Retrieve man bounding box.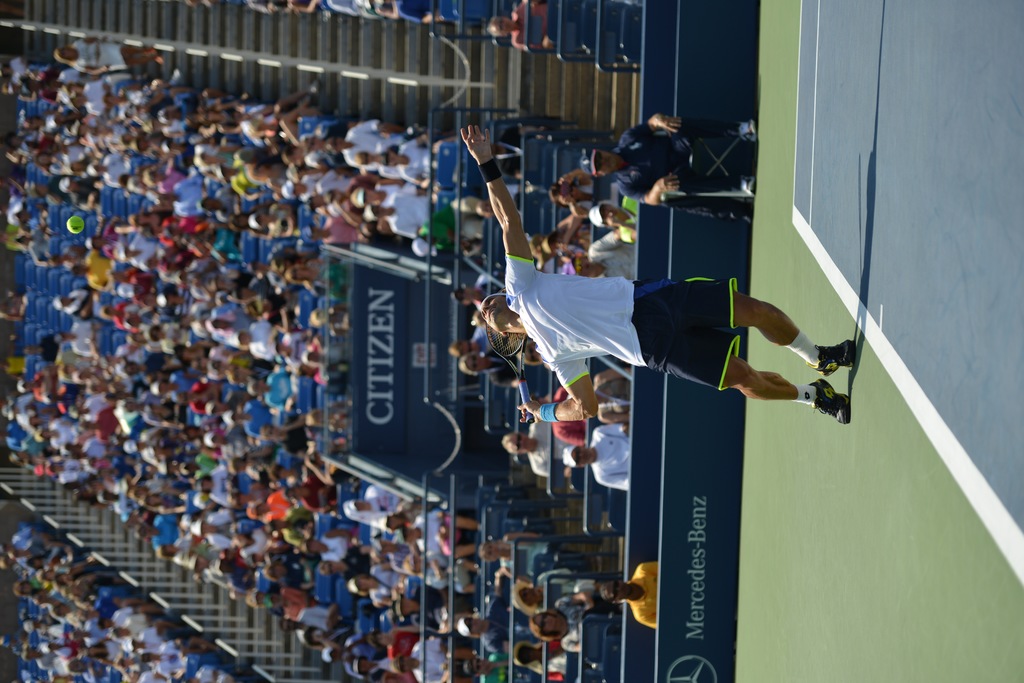
Bounding box: {"left": 561, "top": 421, "right": 634, "bottom": 492}.
